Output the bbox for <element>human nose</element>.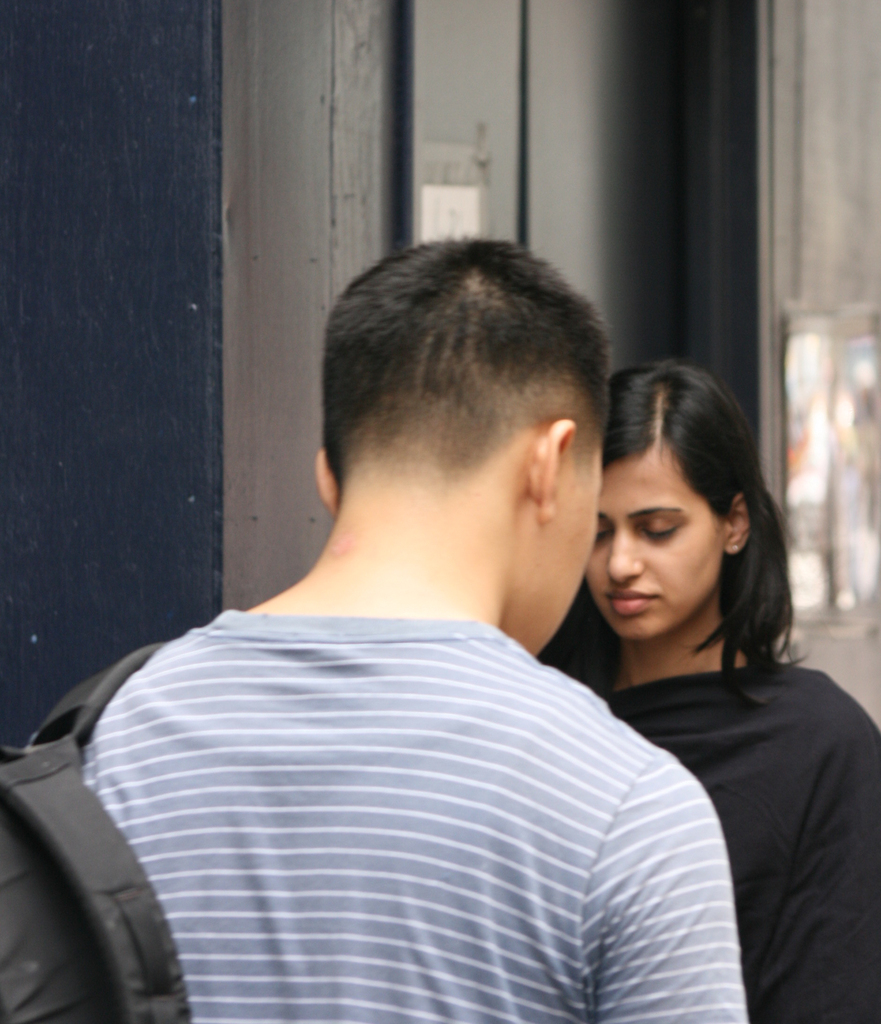
(608, 524, 646, 590).
